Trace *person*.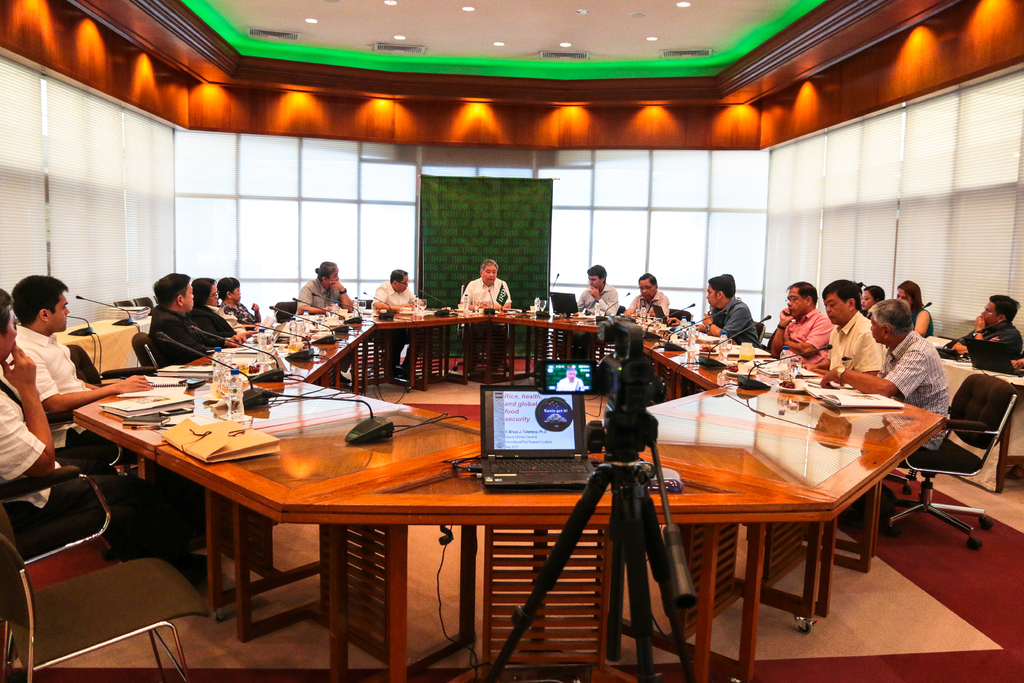
Traced to <box>771,281,833,361</box>.
